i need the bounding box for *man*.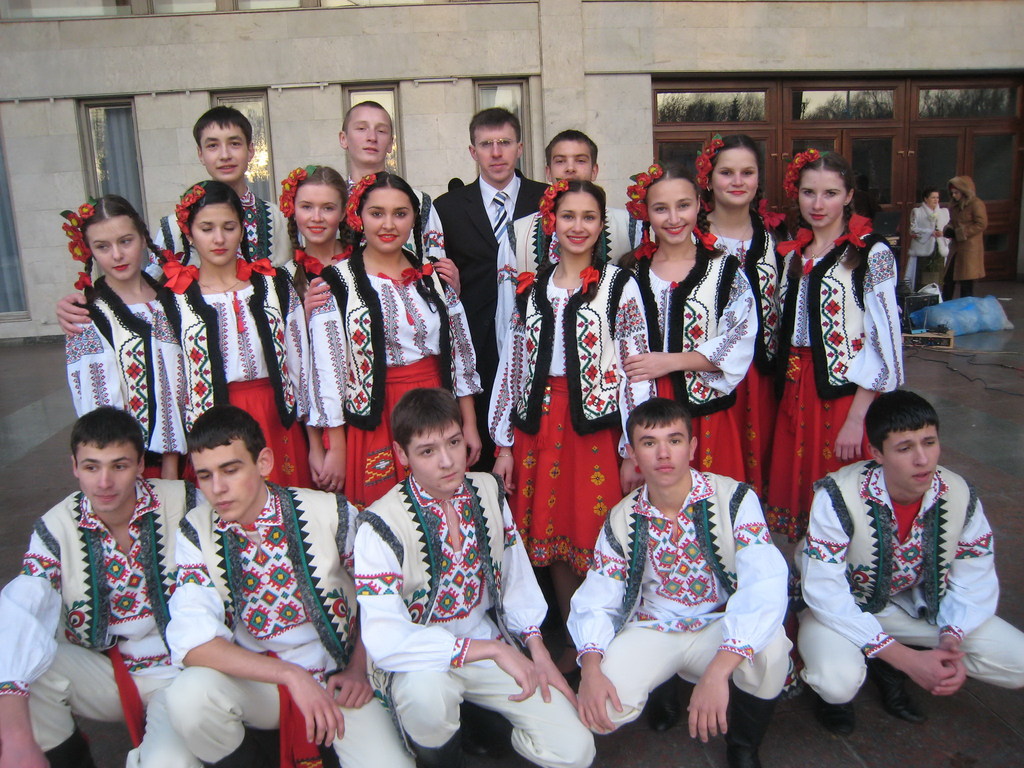
Here it is: select_region(492, 134, 657, 356).
